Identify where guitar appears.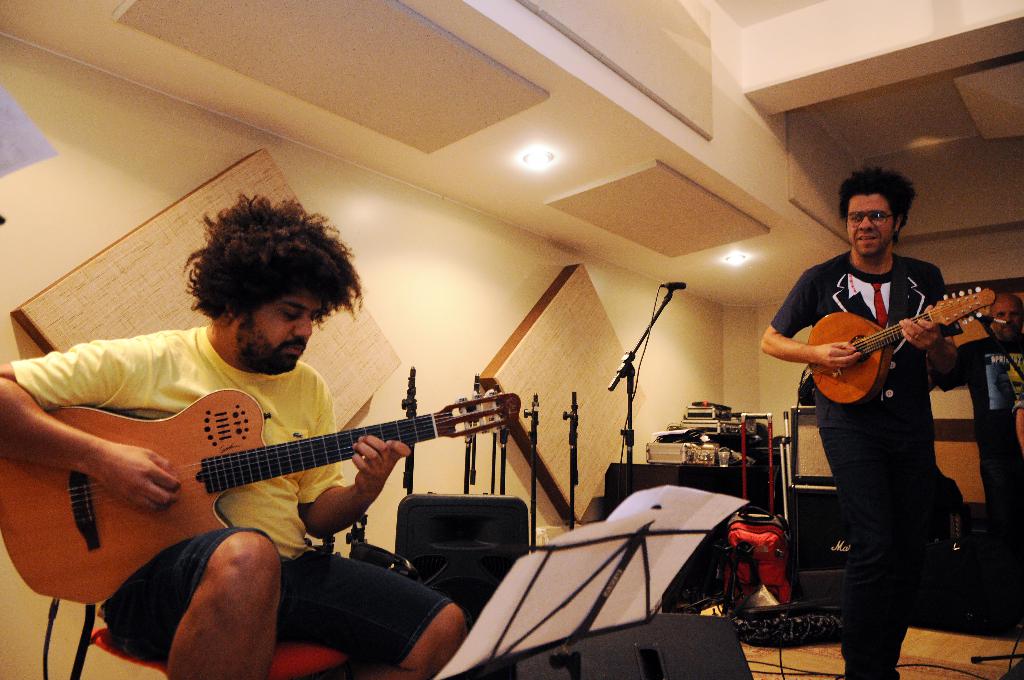
Appears at 809/284/1000/407.
